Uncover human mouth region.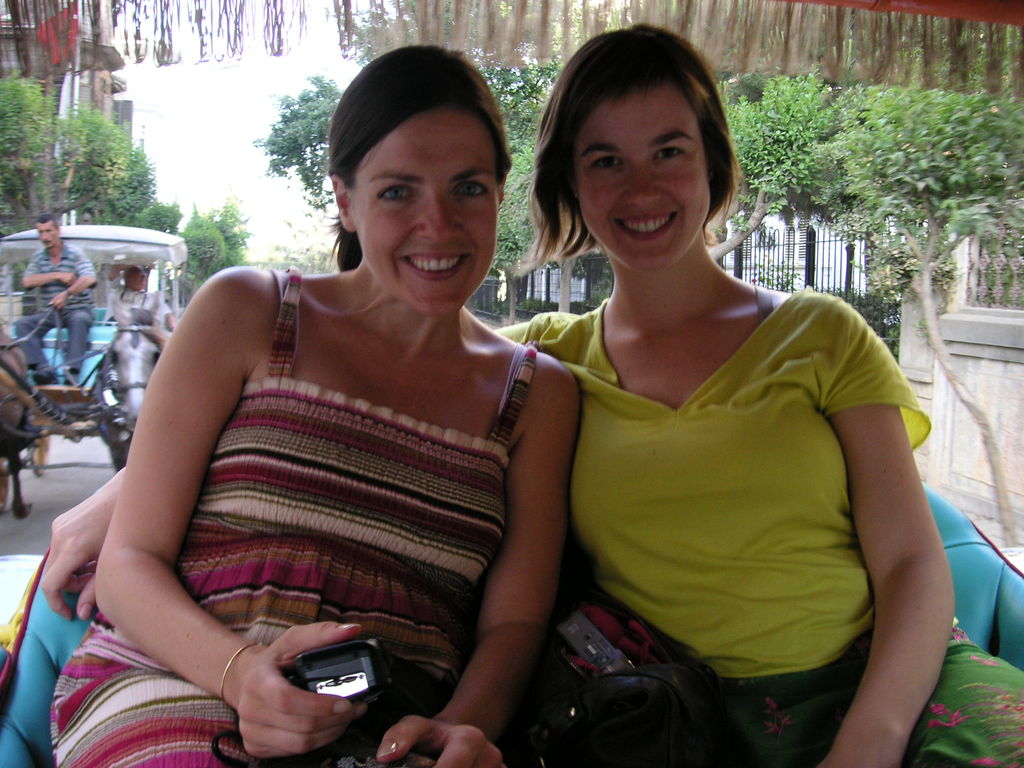
Uncovered: pyautogui.locateOnScreen(618, 207, 687, 243).
